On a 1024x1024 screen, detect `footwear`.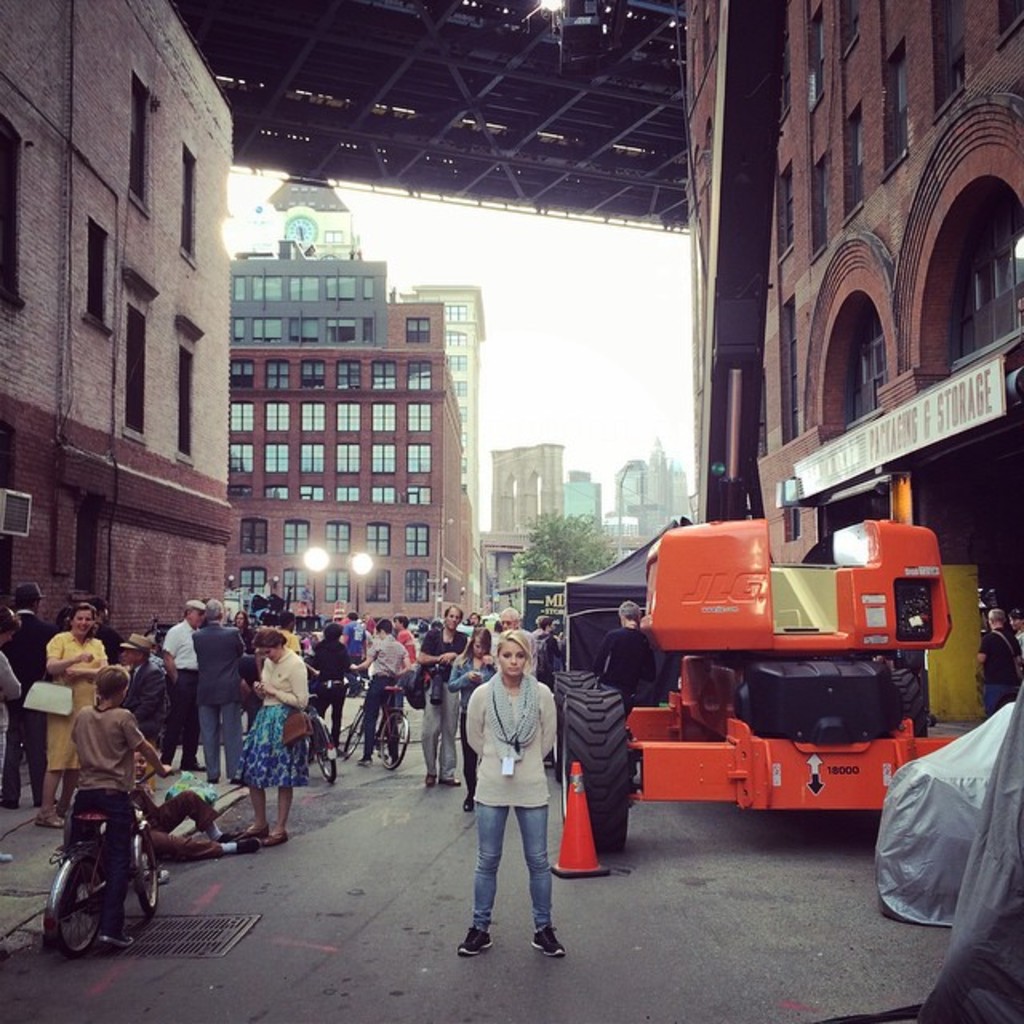
region(408, 766, 445, 789).
